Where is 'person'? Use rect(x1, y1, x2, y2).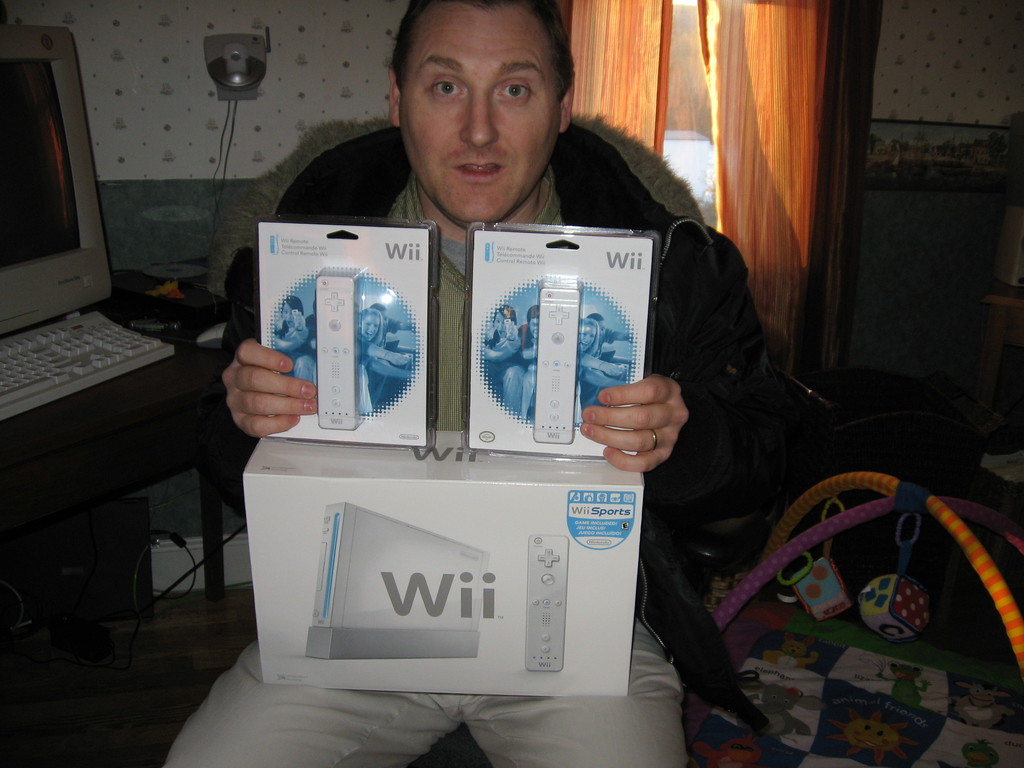
rect(593, 315, 630, 364).
